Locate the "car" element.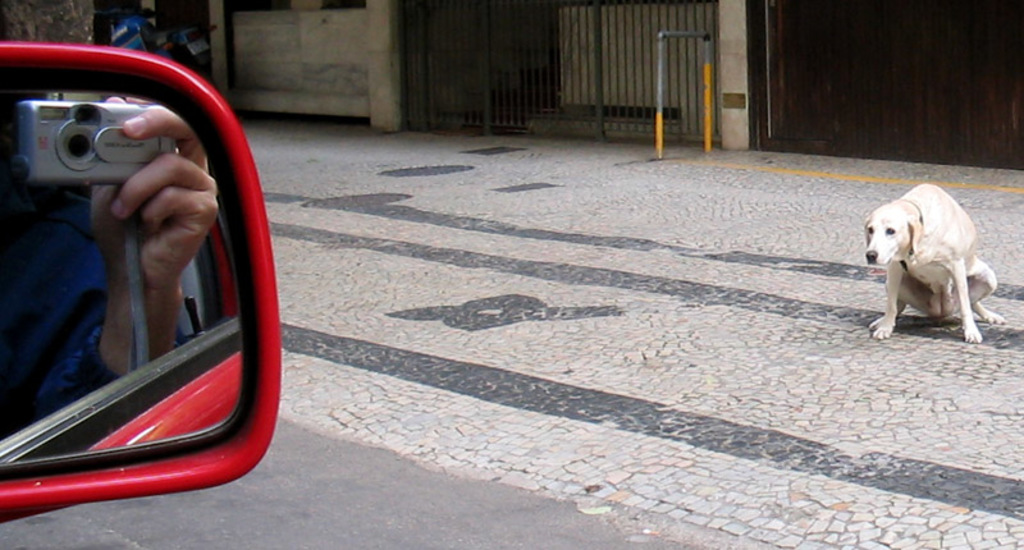
Element bbox: [left=3, top=40, right=283, bottom=517].
